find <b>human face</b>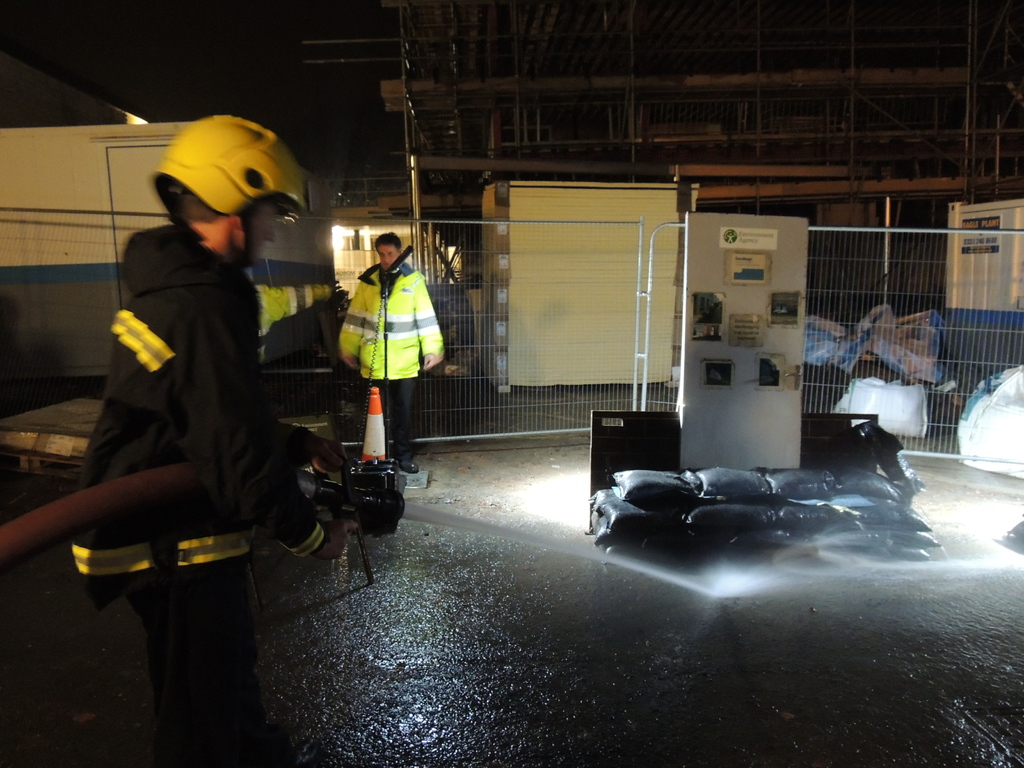
detection(378, 246, 400, 268)
